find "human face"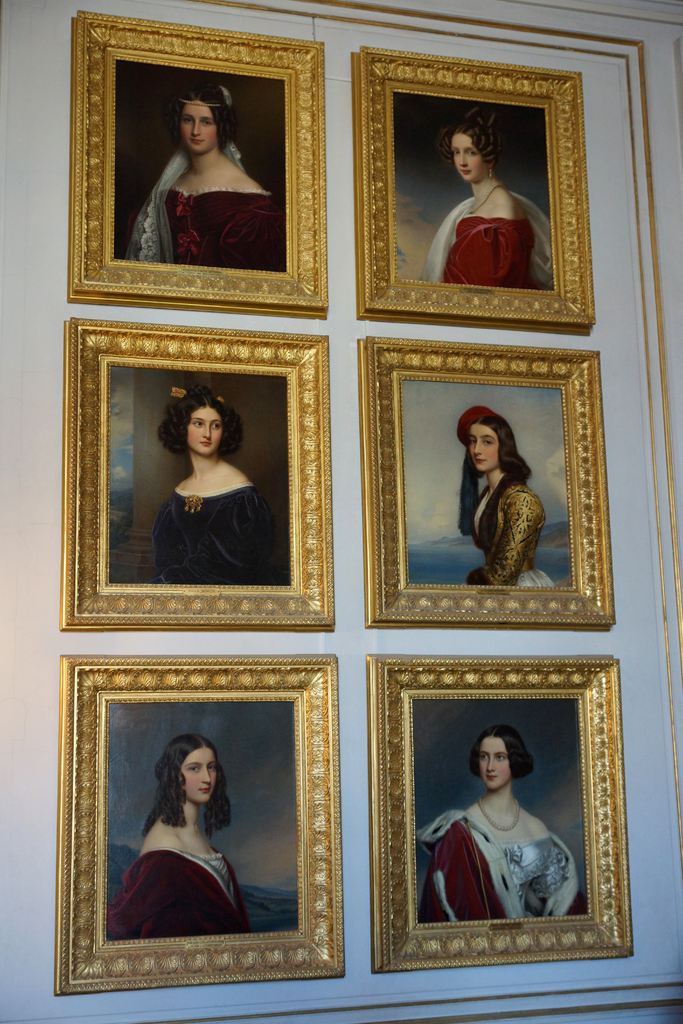
468:422:496:475
